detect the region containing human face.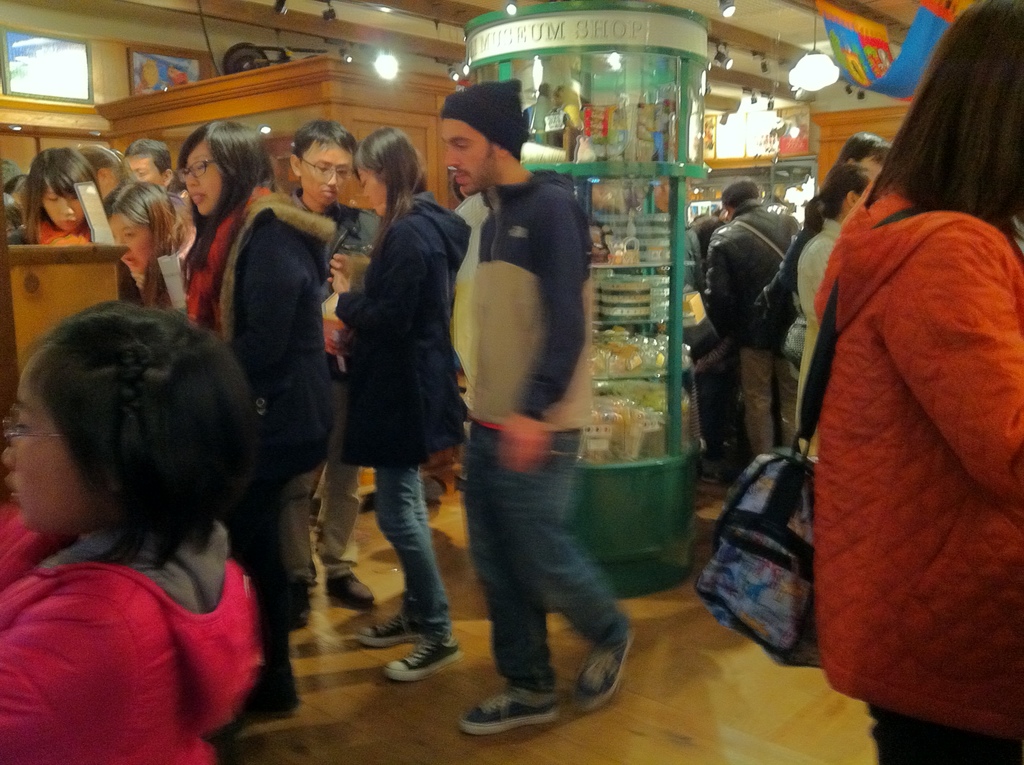
left=111, top=245, right=142, bottom=282.
